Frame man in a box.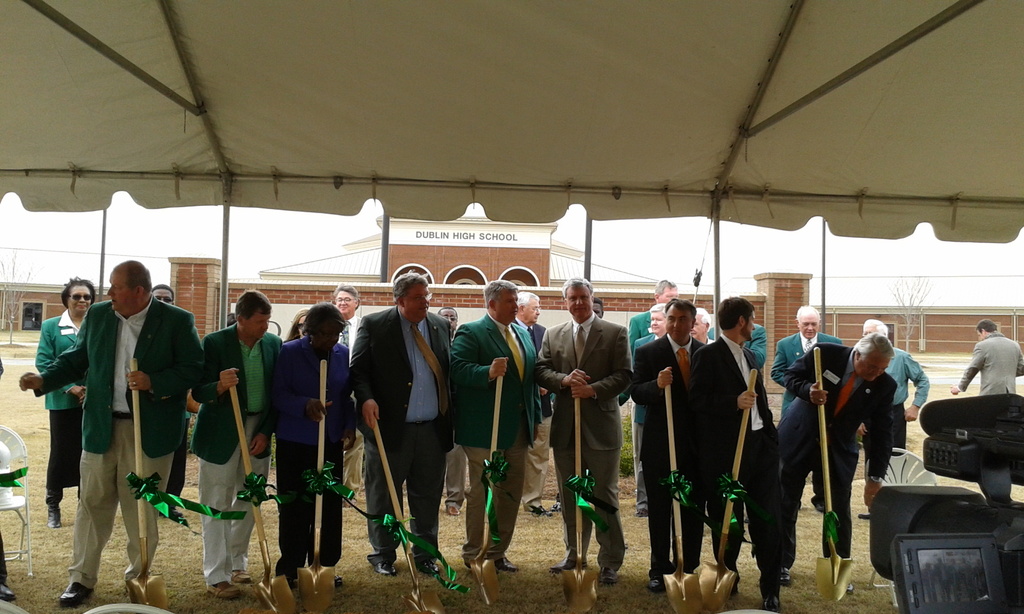
box(947, 317, 1023, 396).
